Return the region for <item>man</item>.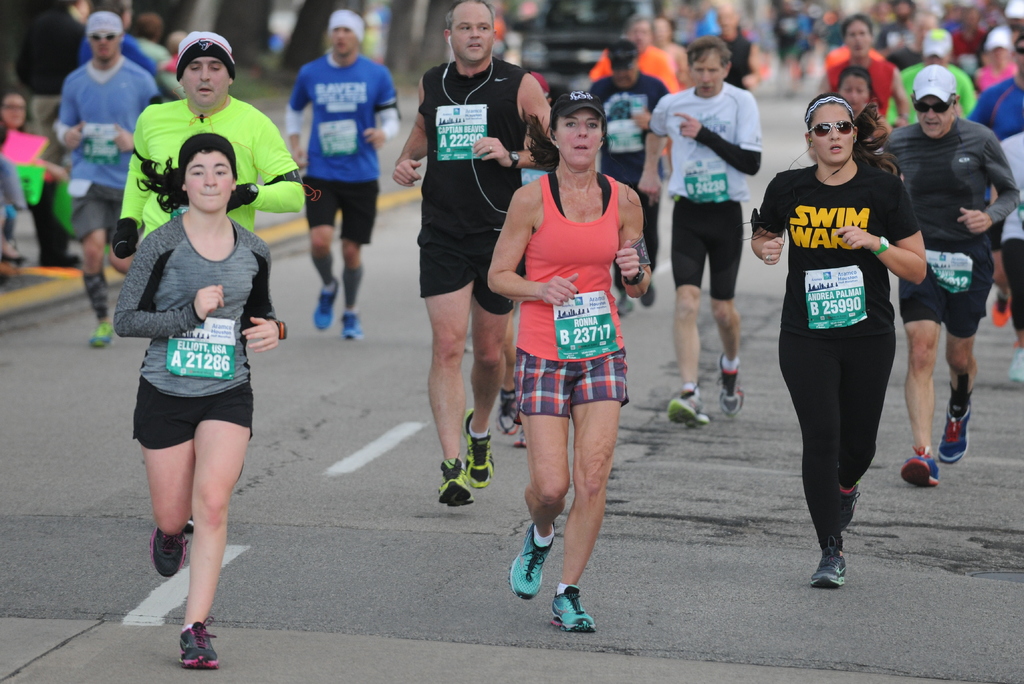
Rect(52, 8, 163, 351).
